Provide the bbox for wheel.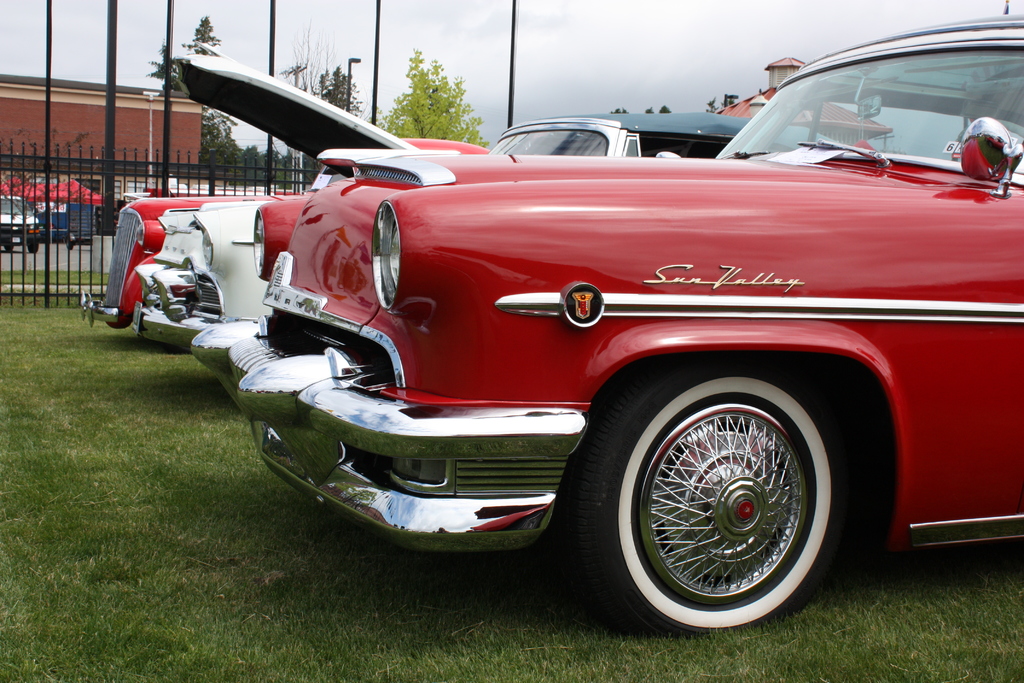
BBox(5, 241, 13, 252).
